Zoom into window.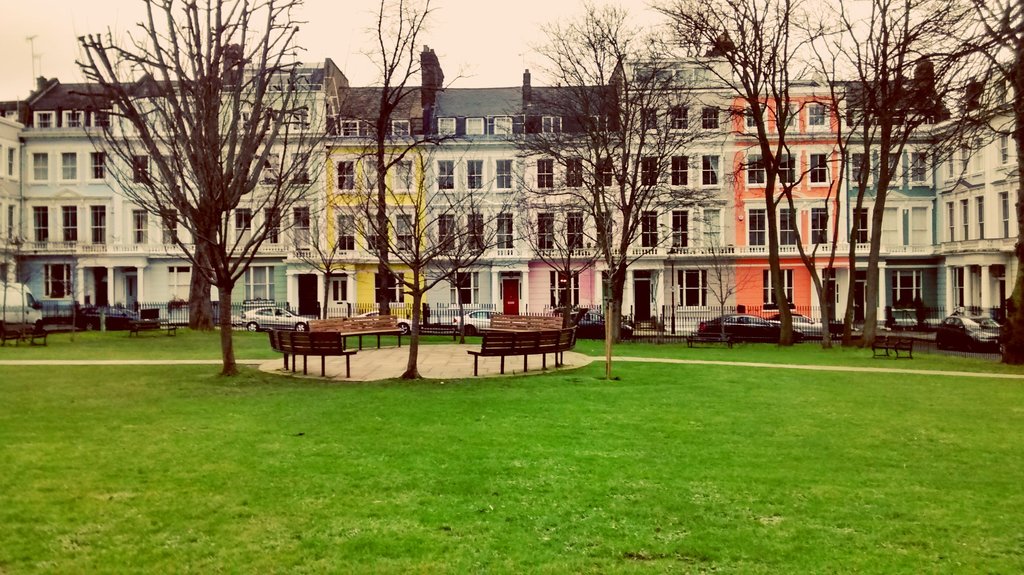
Zoom target: <box>961,198,972,239</box>.
